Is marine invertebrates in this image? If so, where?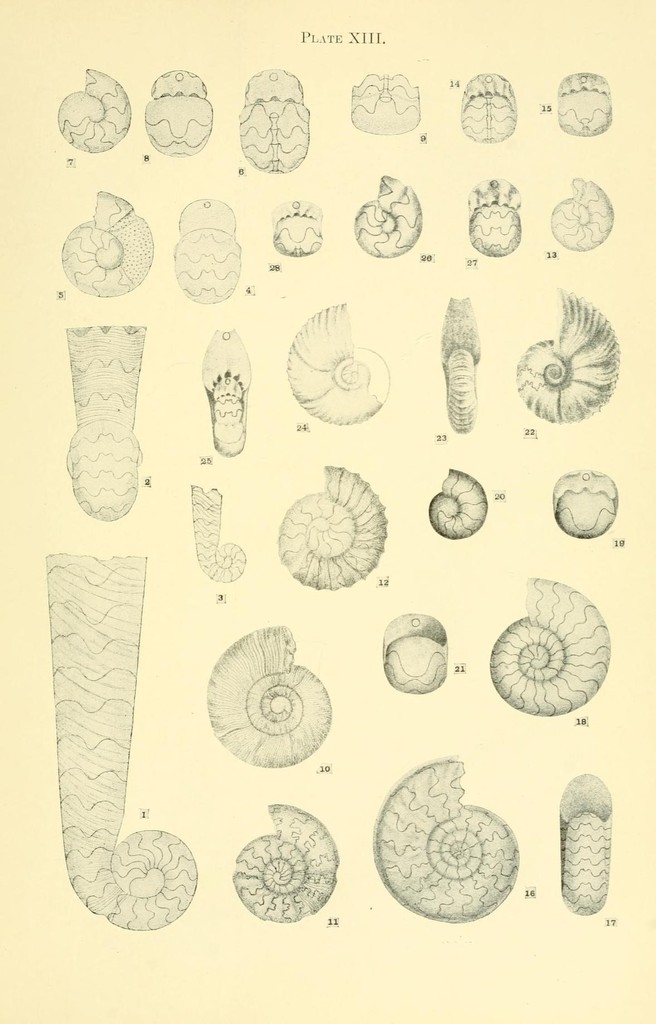
Yes, at 423,460,504,543.
